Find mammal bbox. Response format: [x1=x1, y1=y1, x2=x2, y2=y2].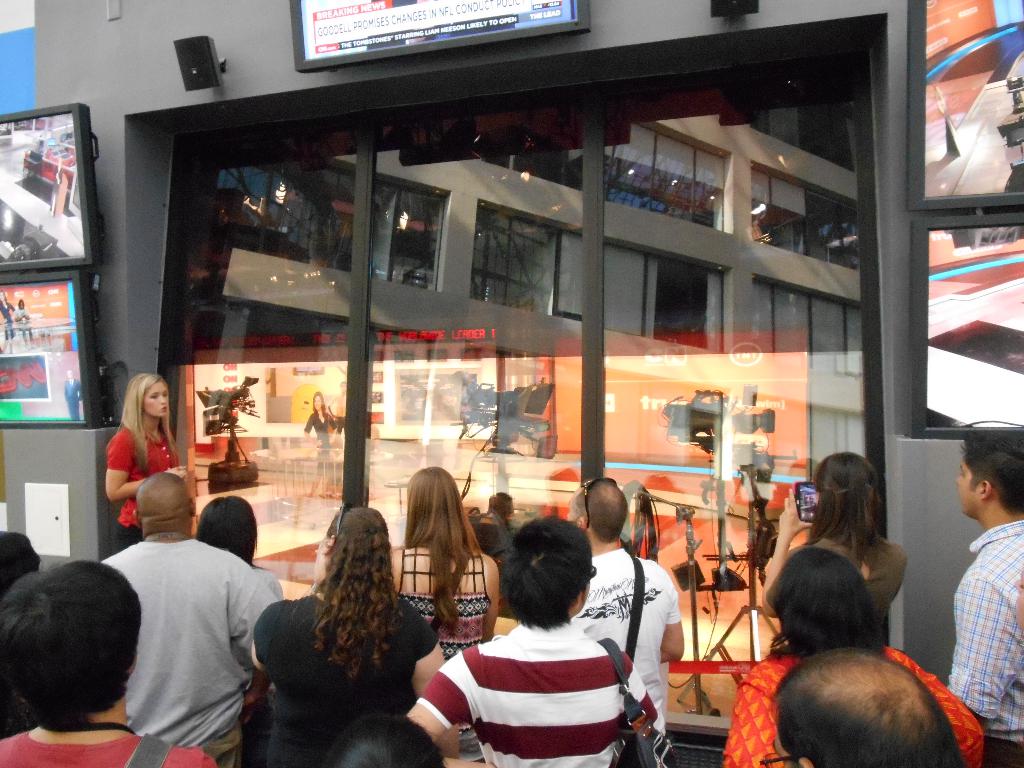
[x1=759, y1=643, x2=968, y2=767].
